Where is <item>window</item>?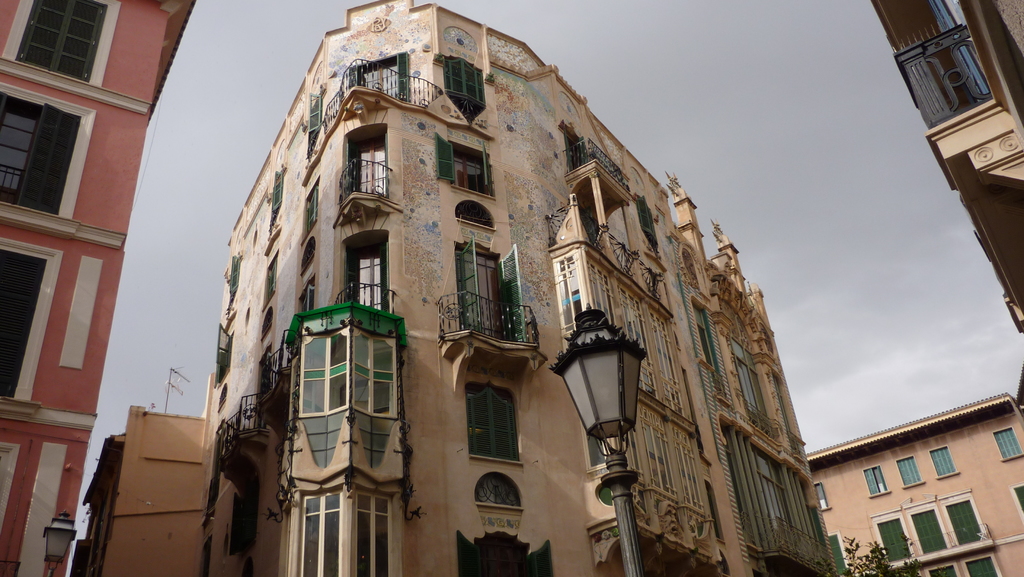
(730,338,771,433).
